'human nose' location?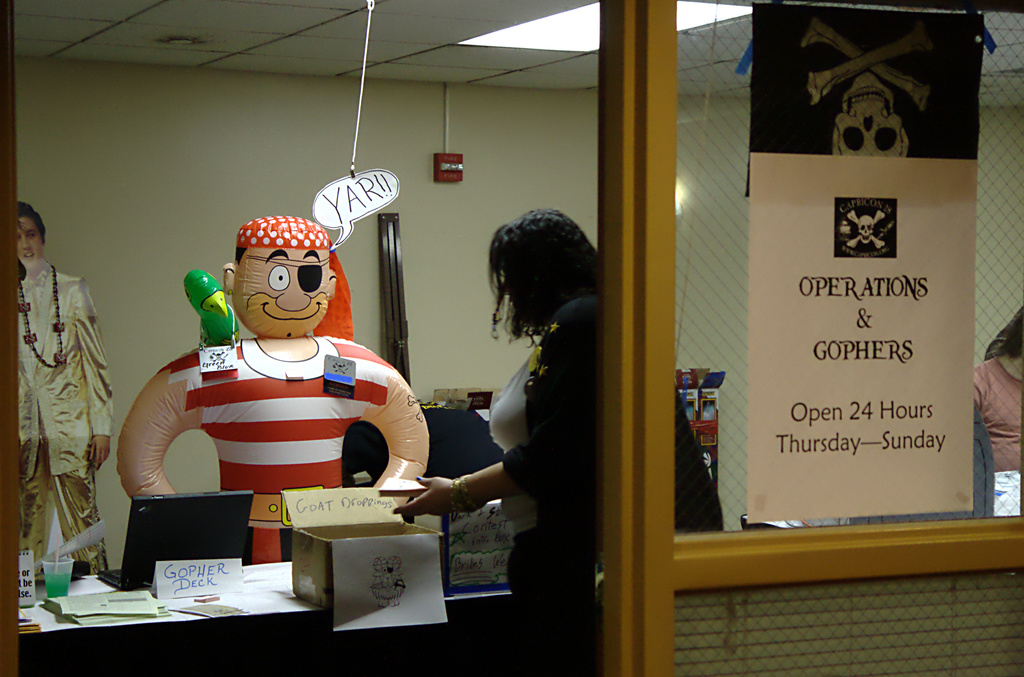
{"x1": 22, "y1": 237, "x2": 30, "y2": 248}
